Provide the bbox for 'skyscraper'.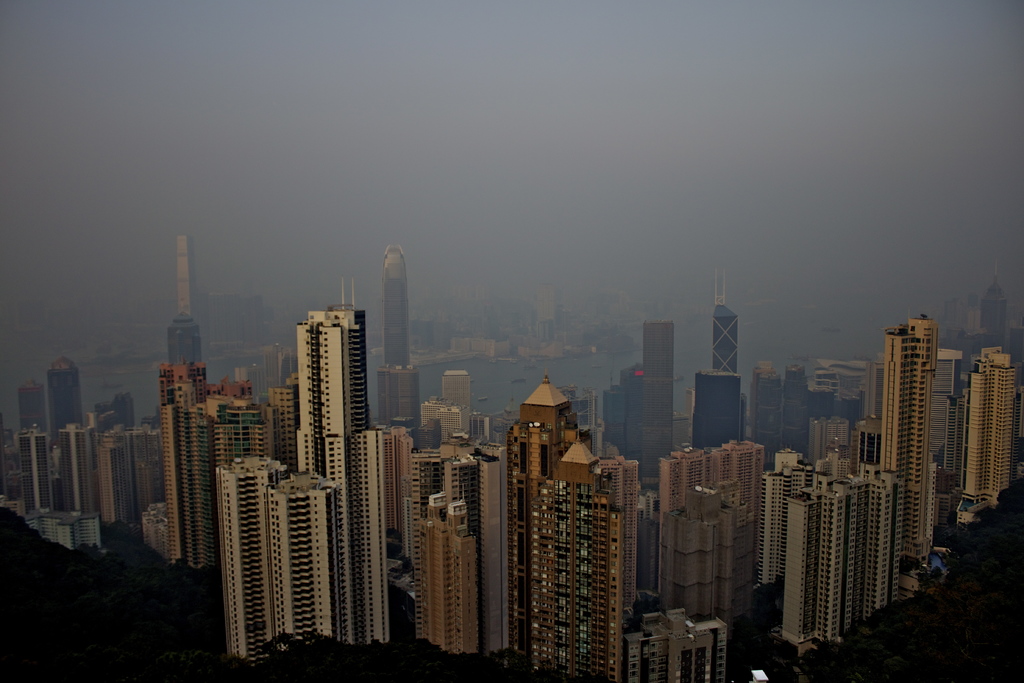
bbox=[389, 245, 426, 443].
